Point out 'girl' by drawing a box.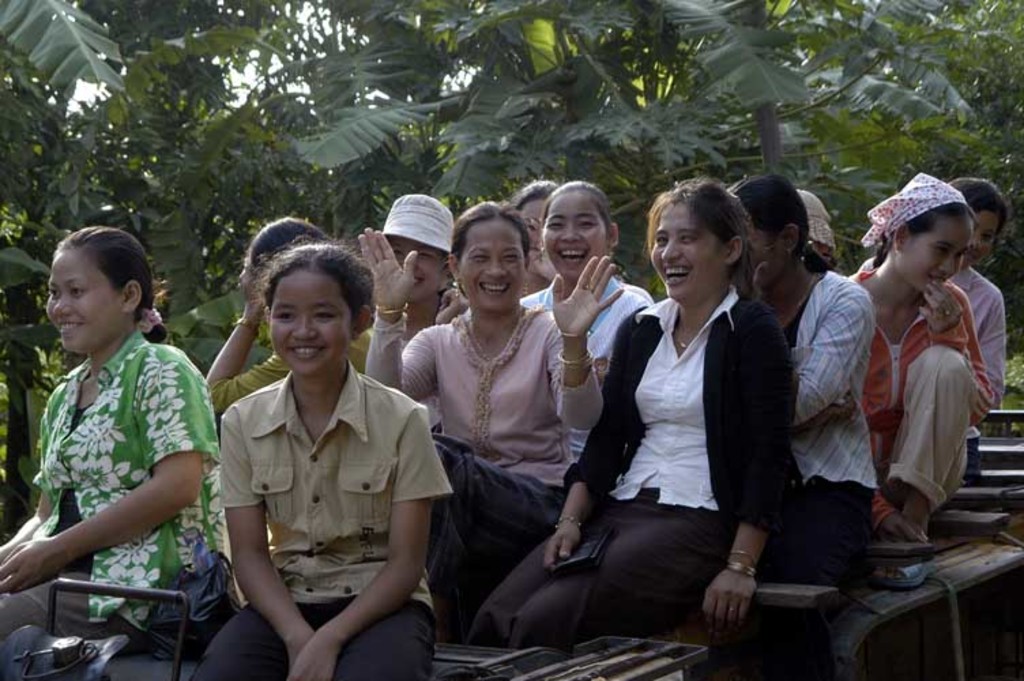
946, 187, 1001, 402.
